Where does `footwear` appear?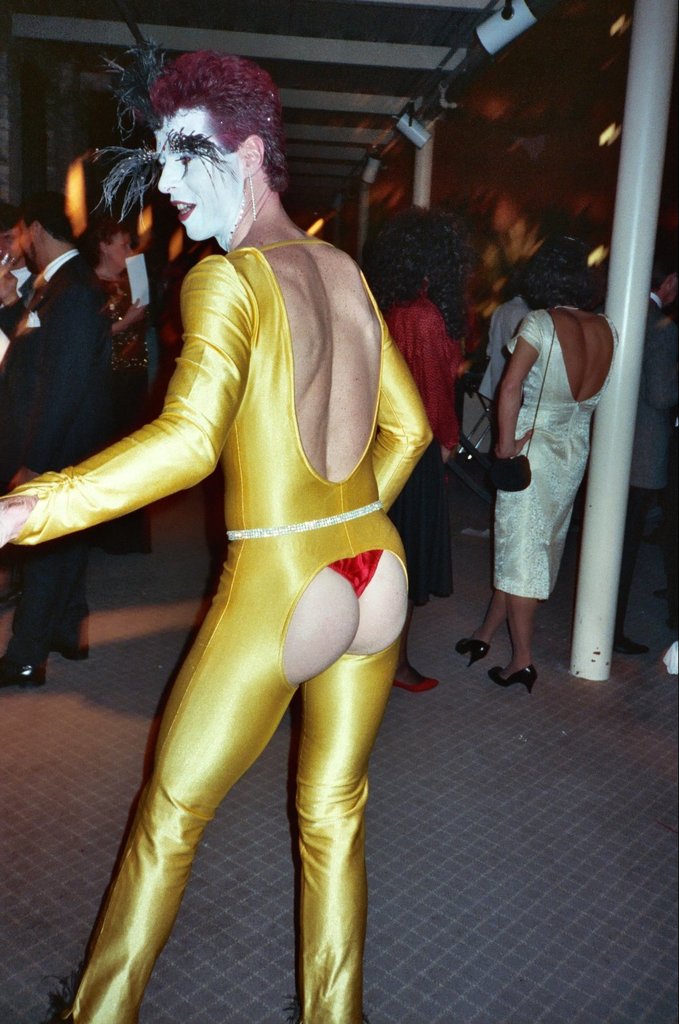
Appears at bbox=[459, 641, 493, 661].
